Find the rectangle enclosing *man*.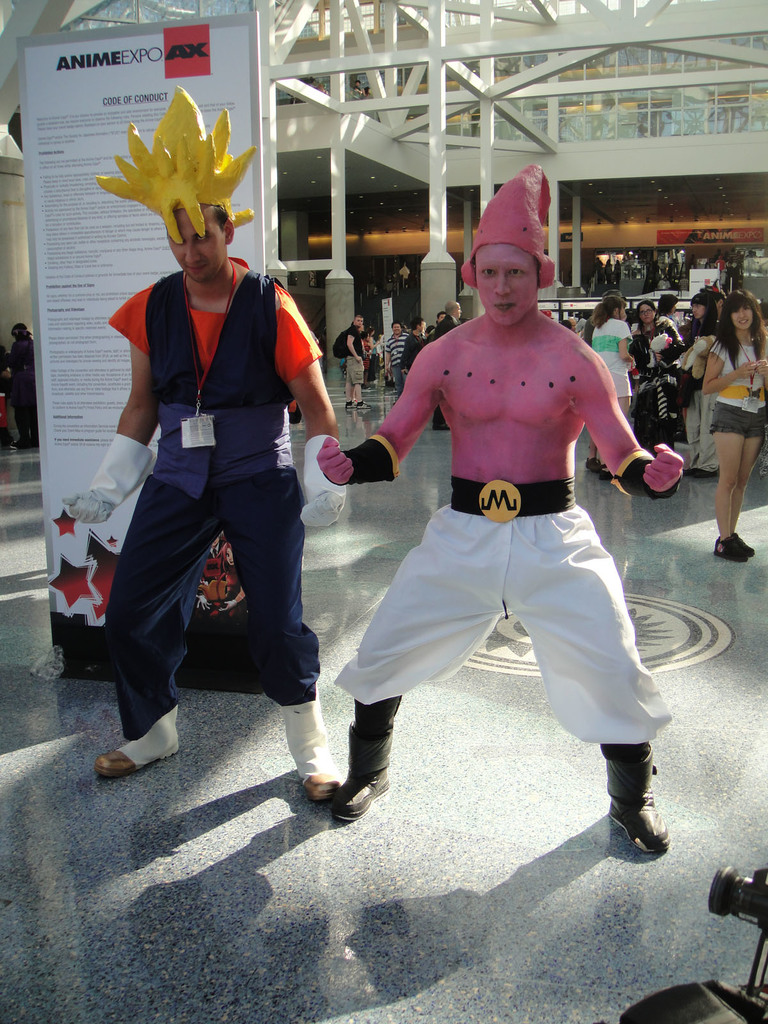
{"x1": 60, "y1": 83, "x2": 346, "y2": 803}.
